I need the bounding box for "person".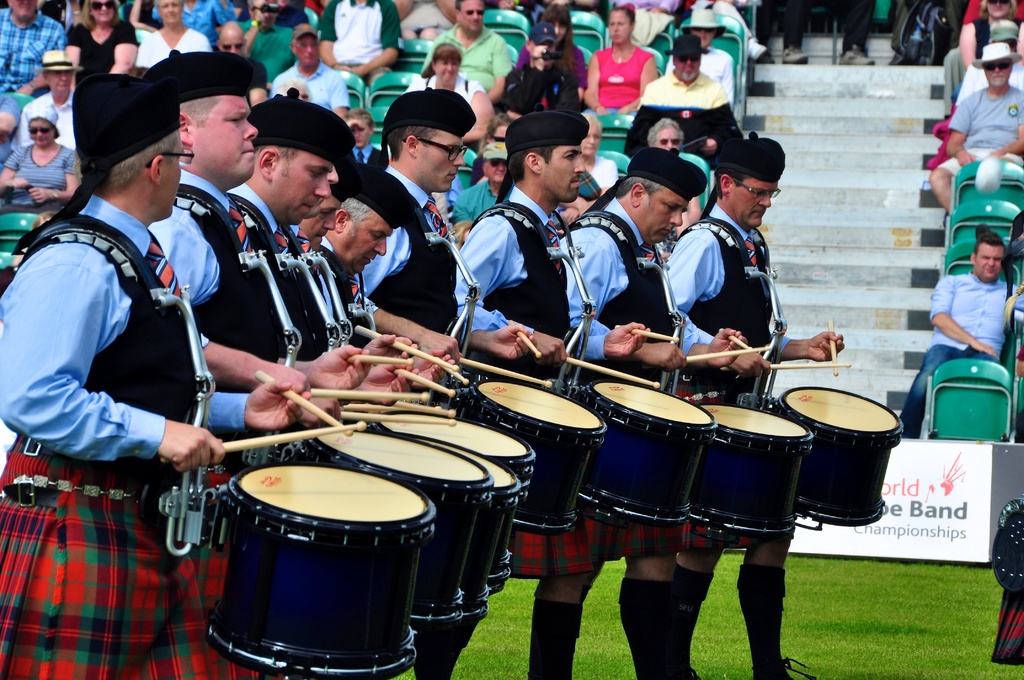
Here it is: region(419, 1, 516, 96).
